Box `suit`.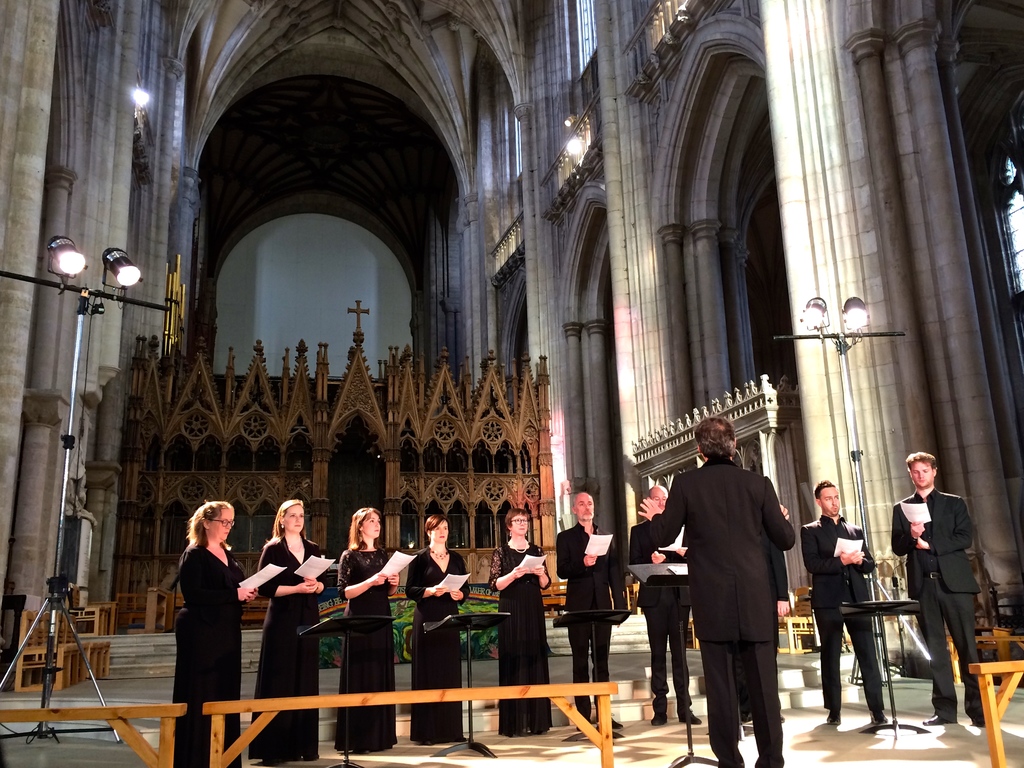
Rect(627, 512, 692, 715).
